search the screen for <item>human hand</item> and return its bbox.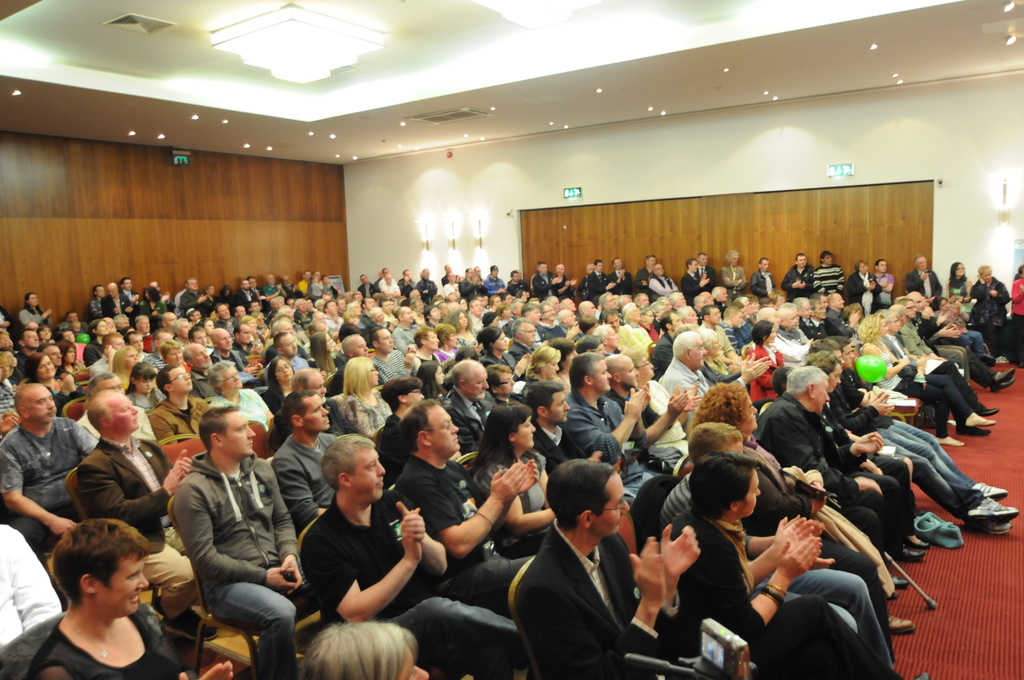
Found: select_region(921, 307, 931, 320).
